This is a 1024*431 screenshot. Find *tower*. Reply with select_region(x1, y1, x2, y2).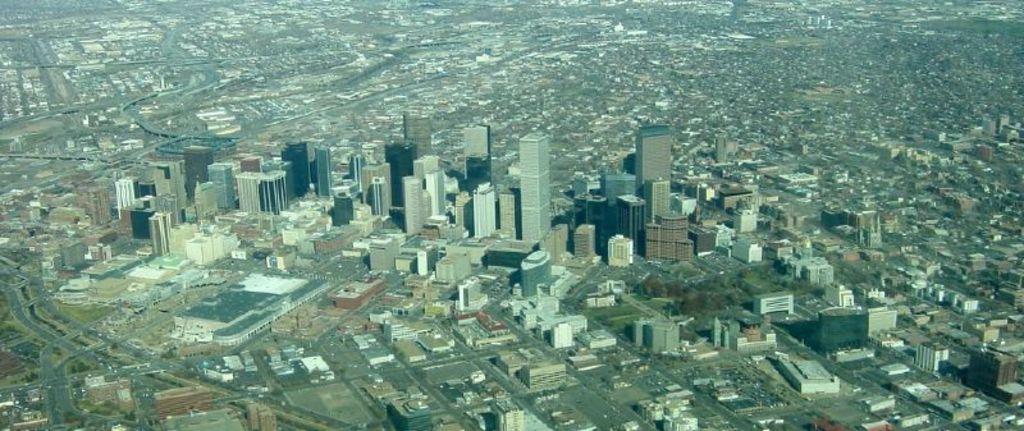
select_region(398, 174, 425, 238).
